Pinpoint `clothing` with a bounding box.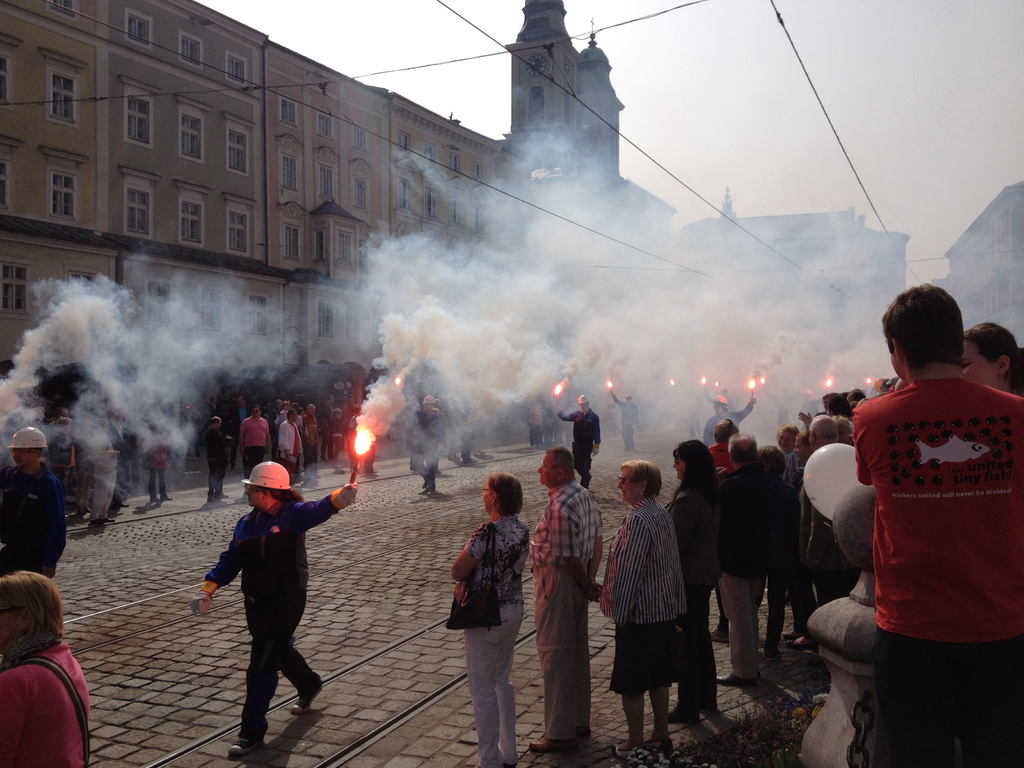
<region>528, 479, 602, 738</region>.
